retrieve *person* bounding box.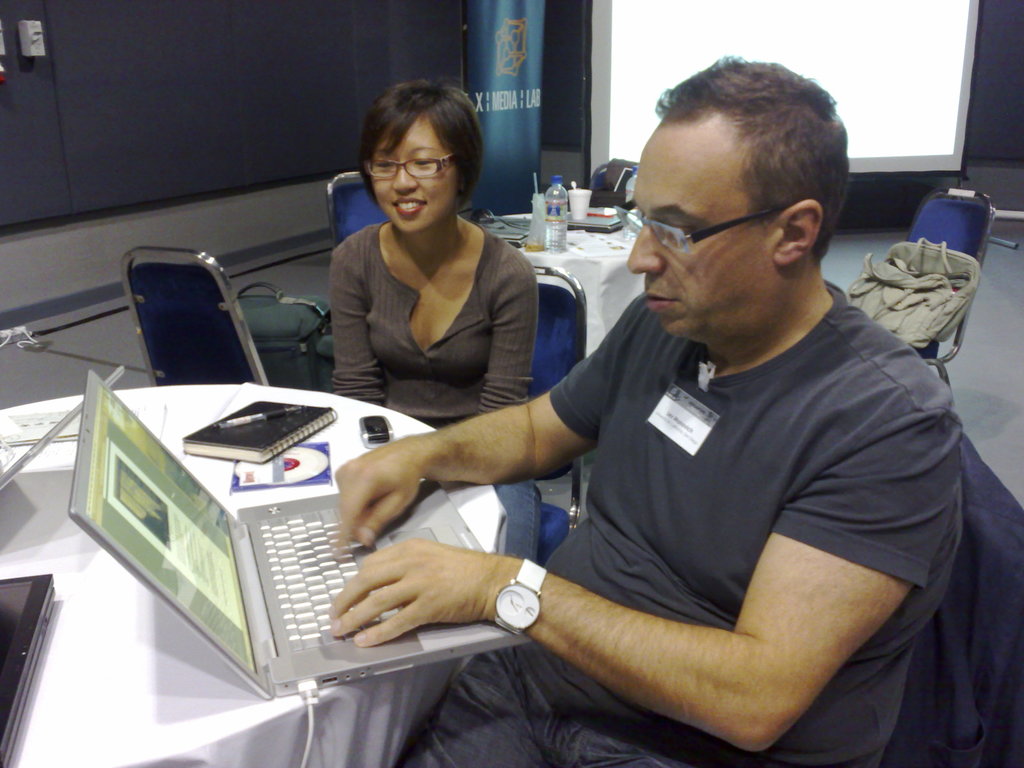
Bounding box: [307, 80, 555, 464].
